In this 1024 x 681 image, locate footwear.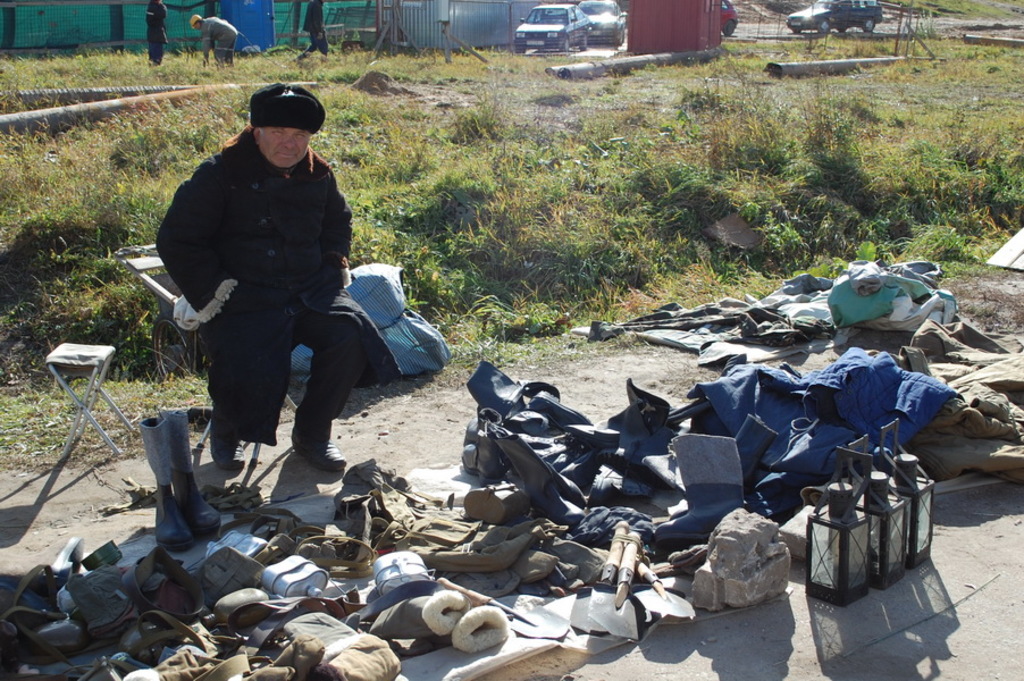
Bounding box: bbox(460, 431, 505, 484).
